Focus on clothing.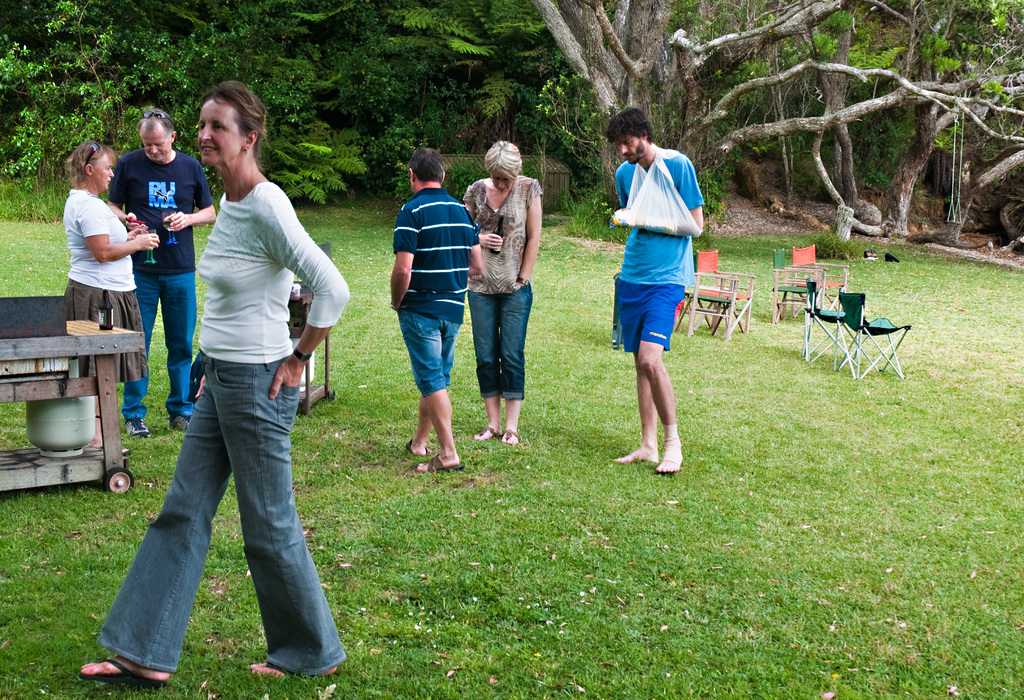
Focused at bbox=[460, 166, 544, 406].
